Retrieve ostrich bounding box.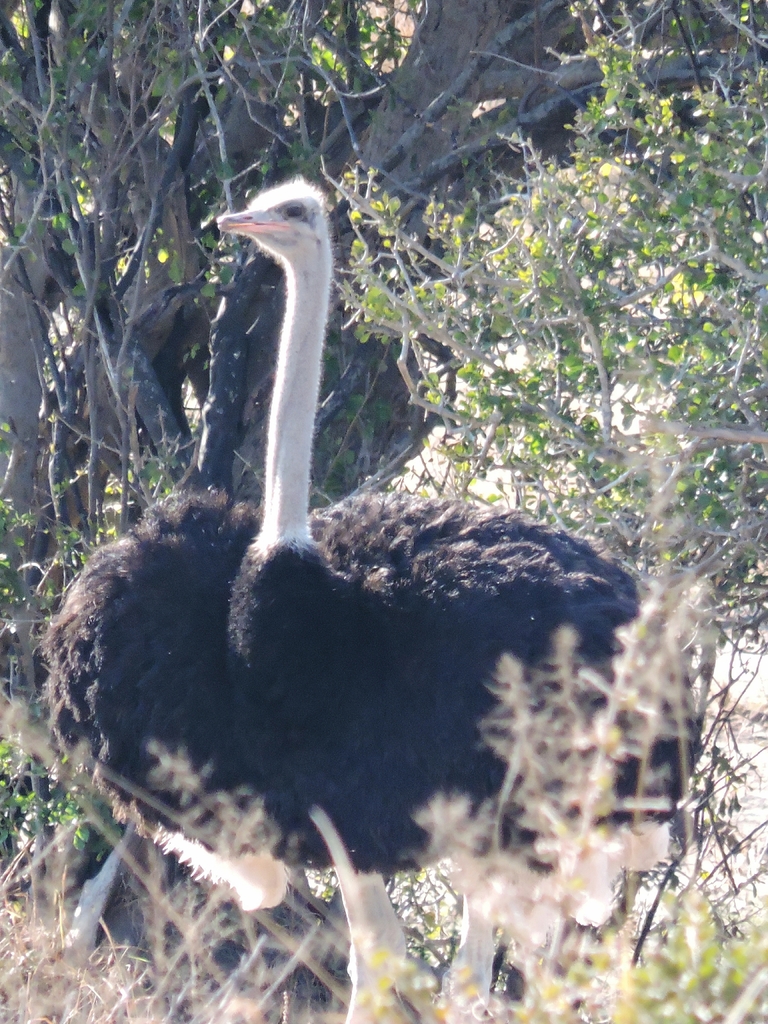
Bounding box: Rect(35, 132, 692, 952).
